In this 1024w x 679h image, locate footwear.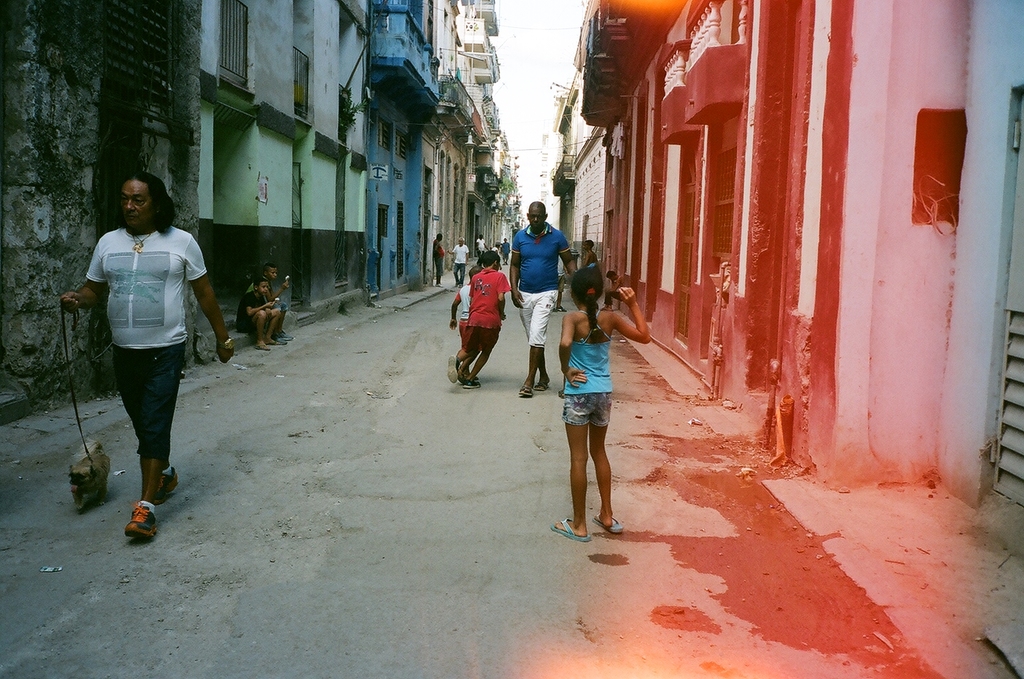
Bounding box: select_region(461, 379, 483, 390).
